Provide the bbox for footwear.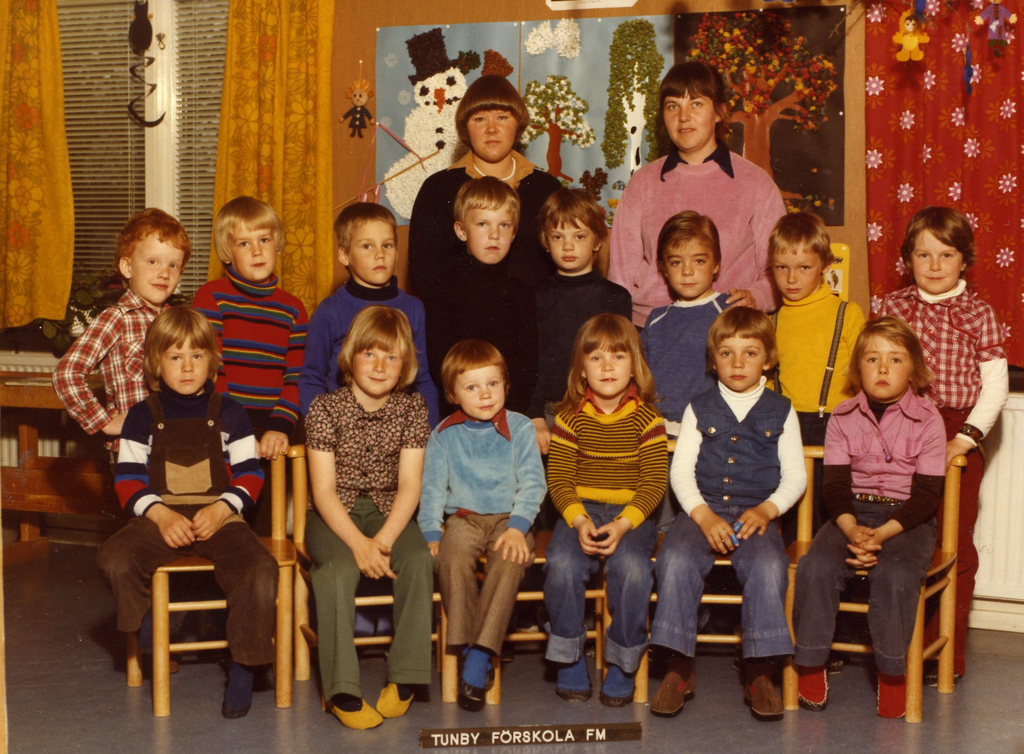
<region>374, 682, 420, 715</region>.
